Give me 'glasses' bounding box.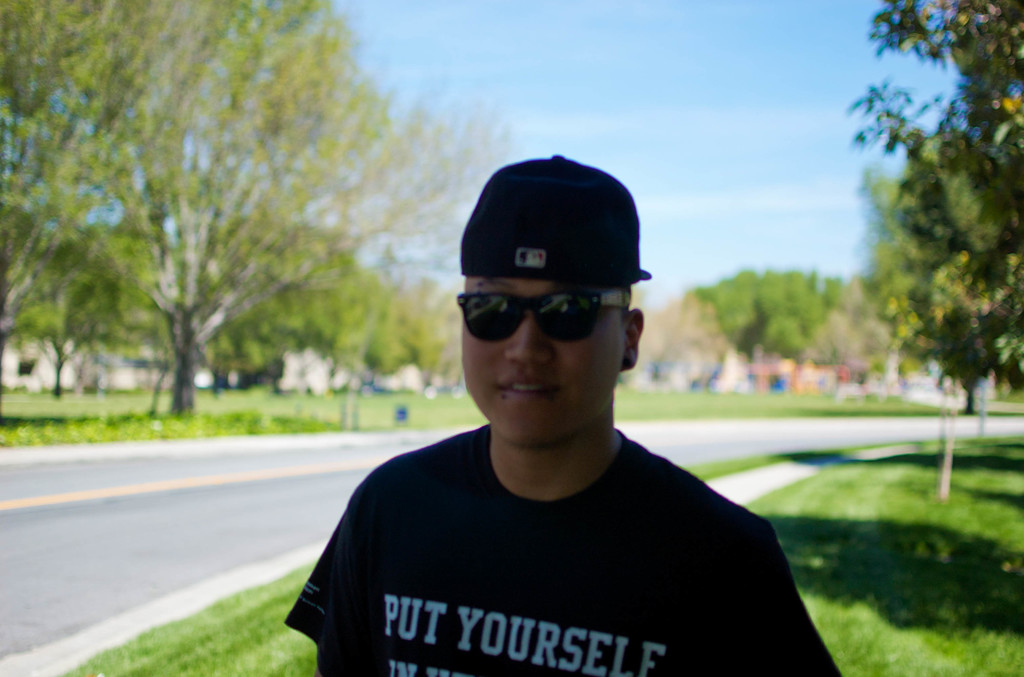
{"left": 454, "top": 290, "right": 644, "bottom": 344}.
